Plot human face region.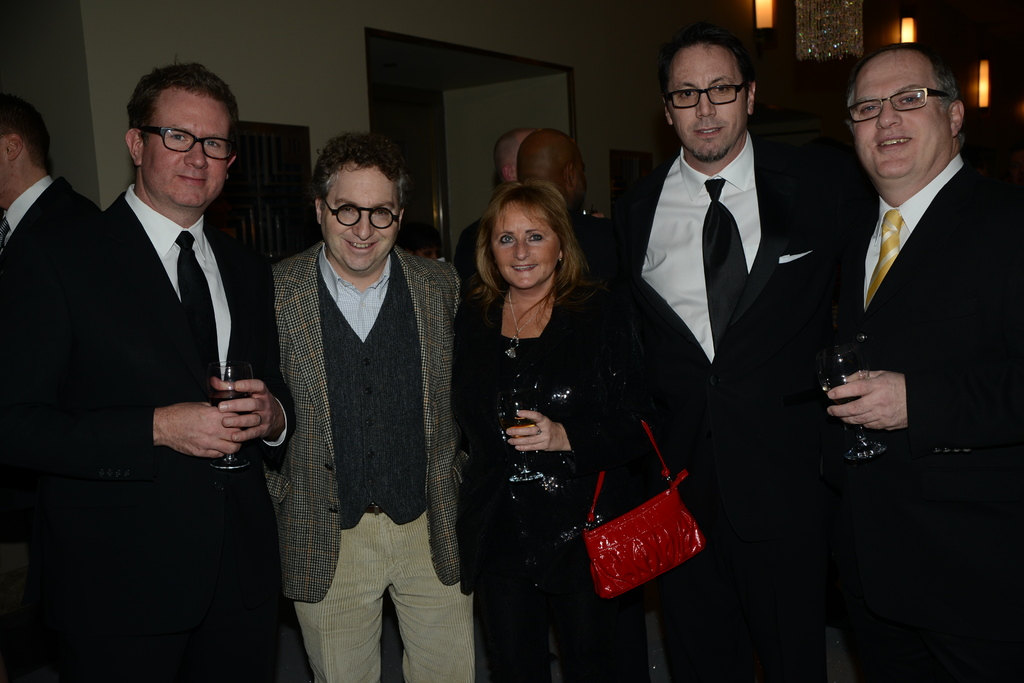
Plotted at 667/44/744/156.
